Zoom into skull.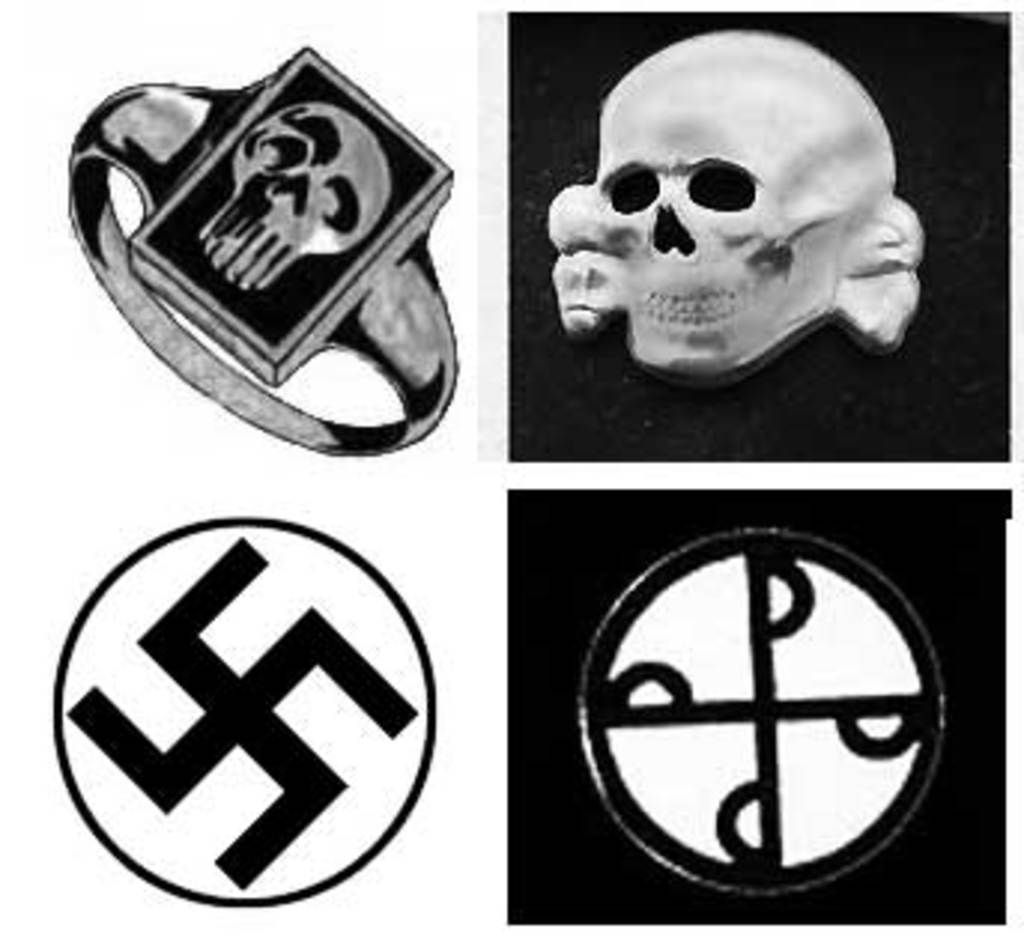
Zoom target: <box>534,27,908,385</box>.
